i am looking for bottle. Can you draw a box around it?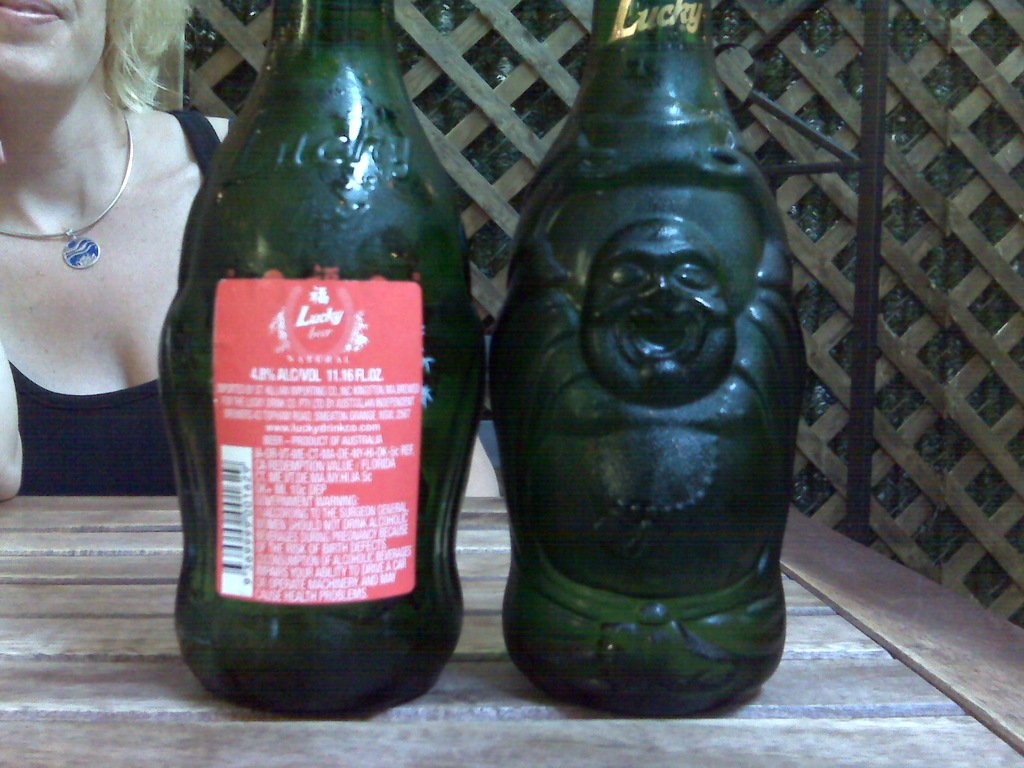
Sure, the bounding box is crop(155, 0, 486, 719).
